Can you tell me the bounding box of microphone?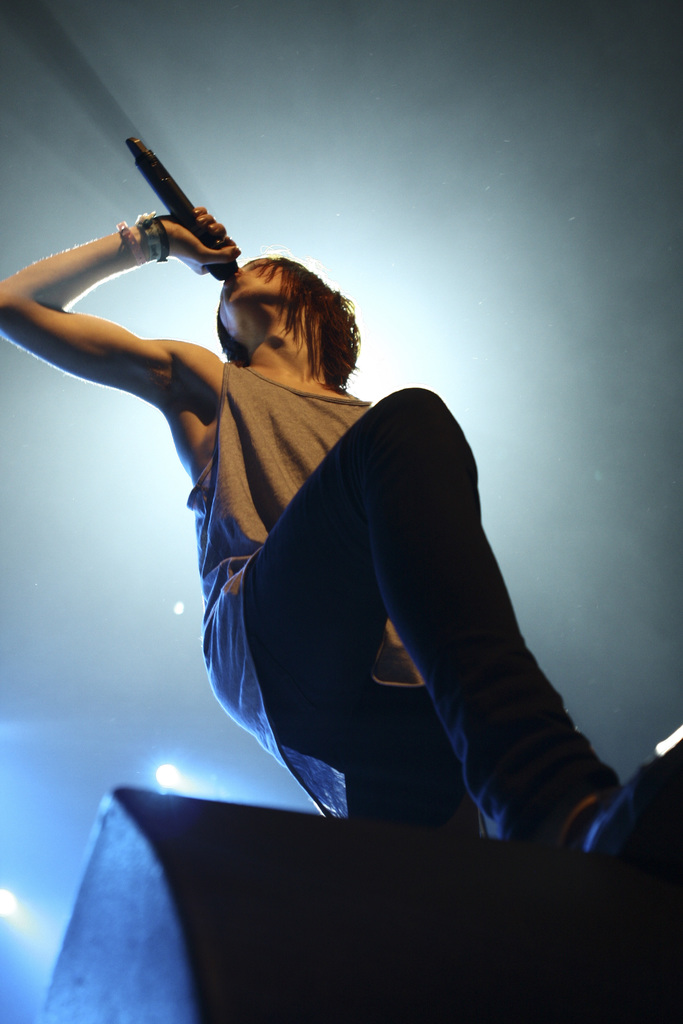
117:127:232:279.
